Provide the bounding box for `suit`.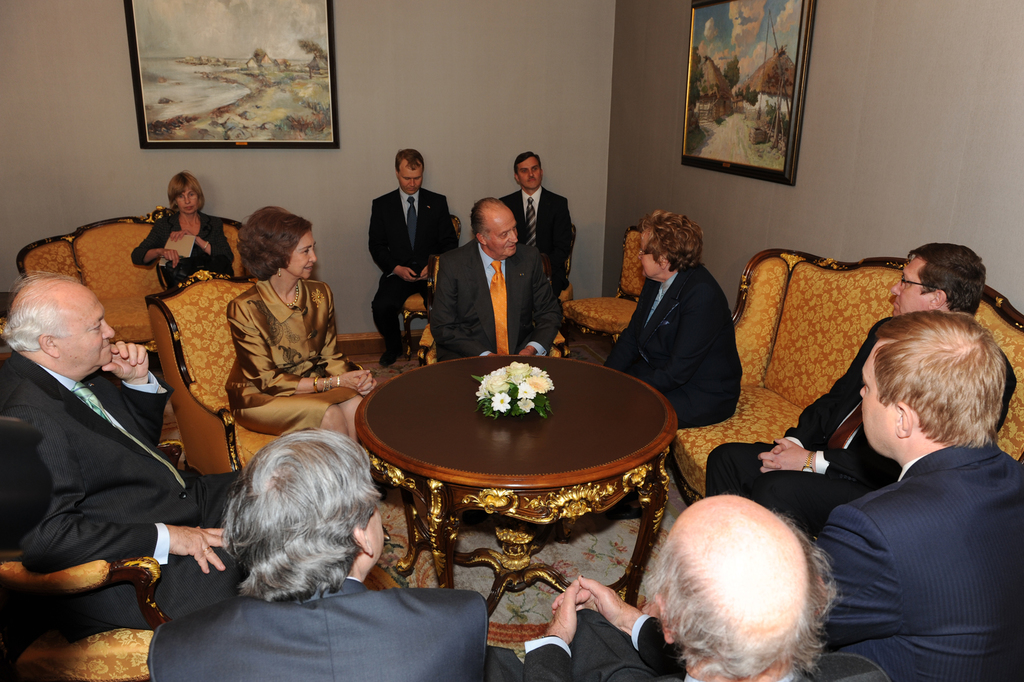
<bbox>607, 253, 742, 431</bbox>.
